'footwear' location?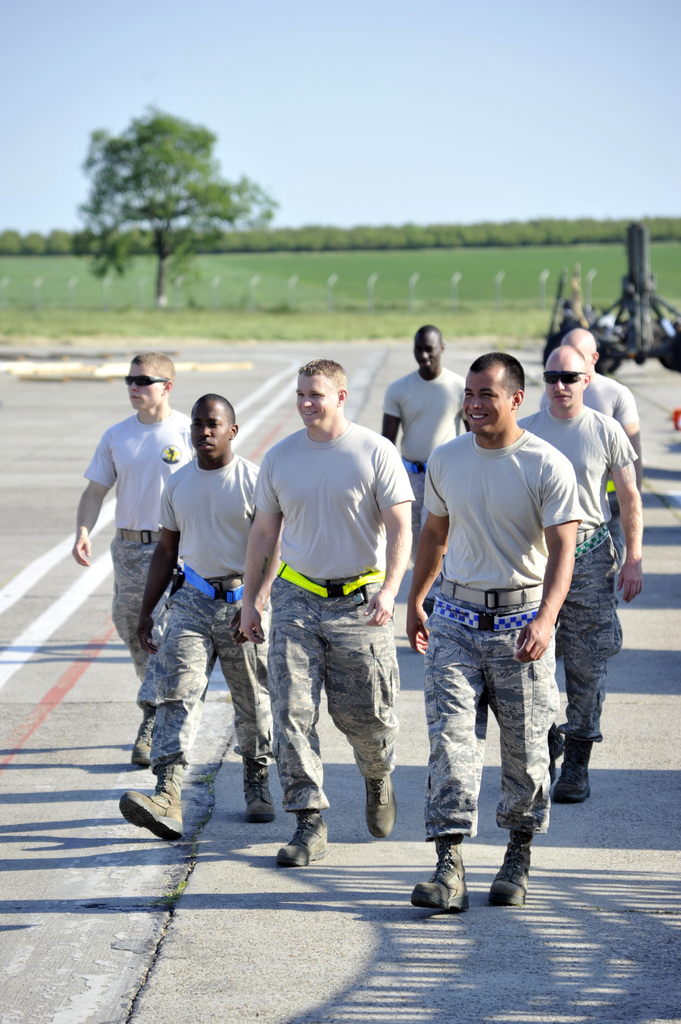
l=410, t=851, r=470, b=911
